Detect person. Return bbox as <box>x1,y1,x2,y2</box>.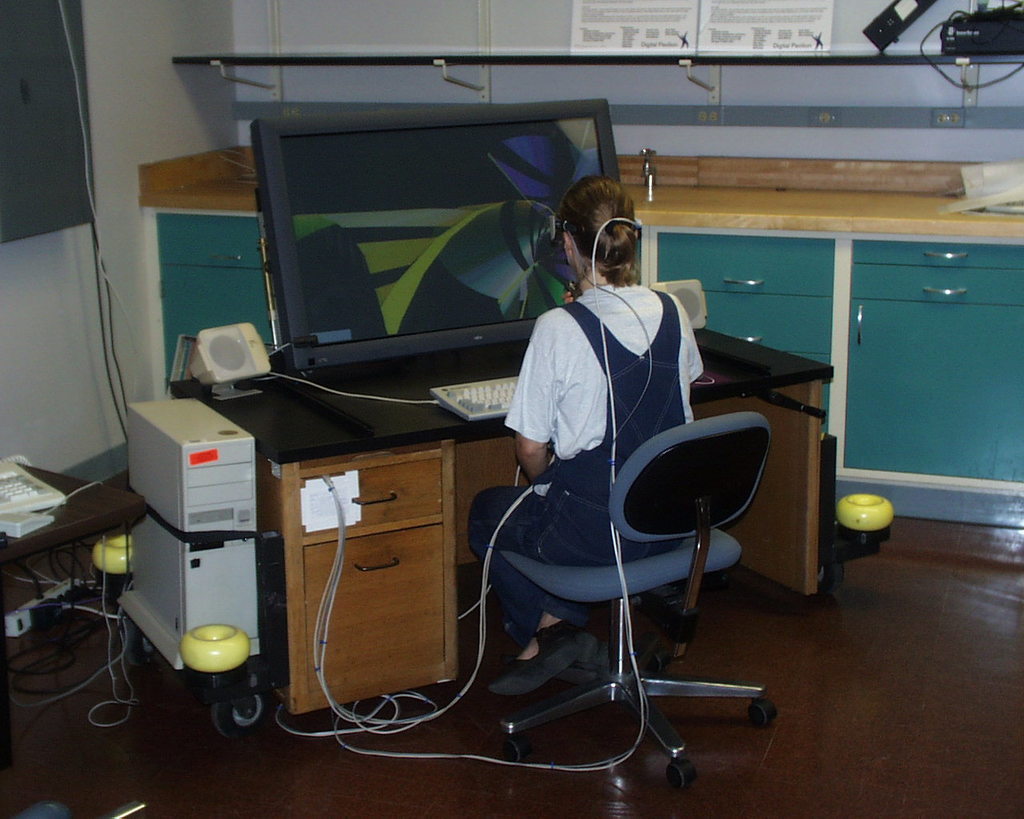
<box>502,250,662,679</box>.
